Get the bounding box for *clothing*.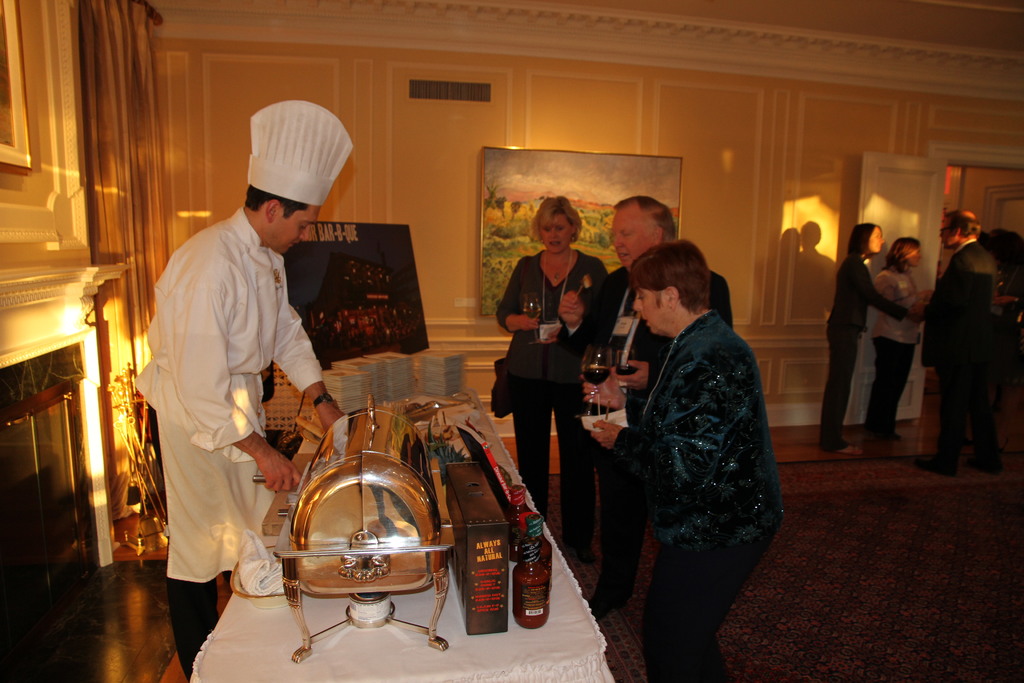
x1=556, y1=258, x2=730, y2=625.
